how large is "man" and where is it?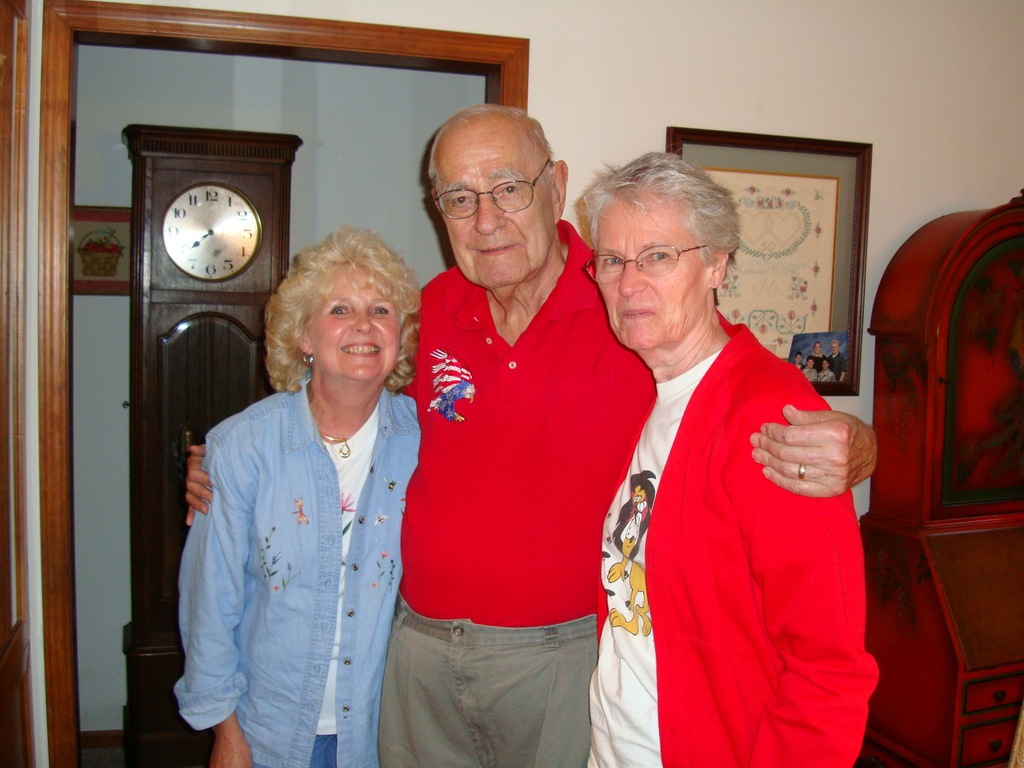
Bounding box: BBox(383, 112, 630, 737).
